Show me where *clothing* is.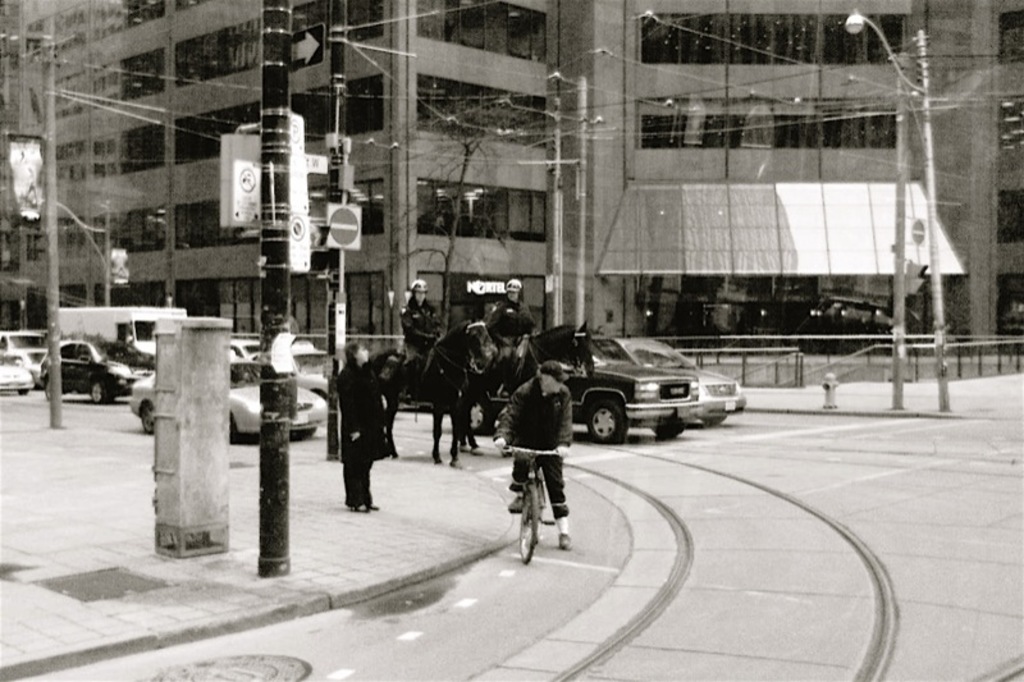
*clothing* is at {"left": 334, "top": 360, "right": 381, "bottom": 502}.
